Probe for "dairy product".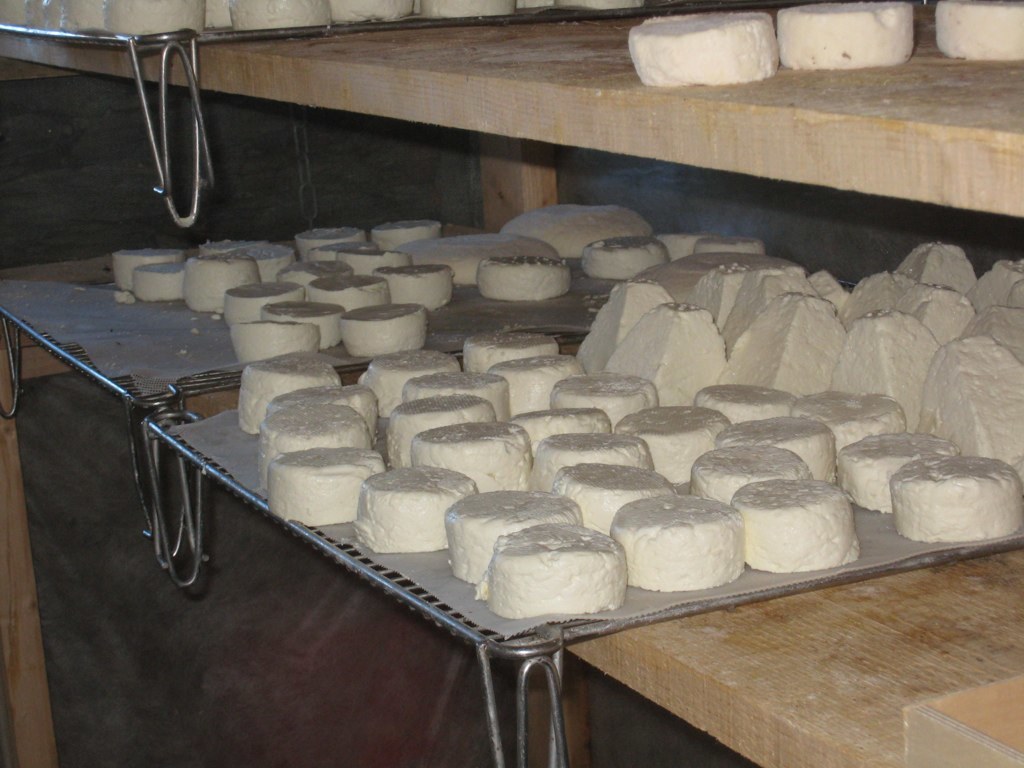
Probe result: bbox=[717, 298, 834, 402].
